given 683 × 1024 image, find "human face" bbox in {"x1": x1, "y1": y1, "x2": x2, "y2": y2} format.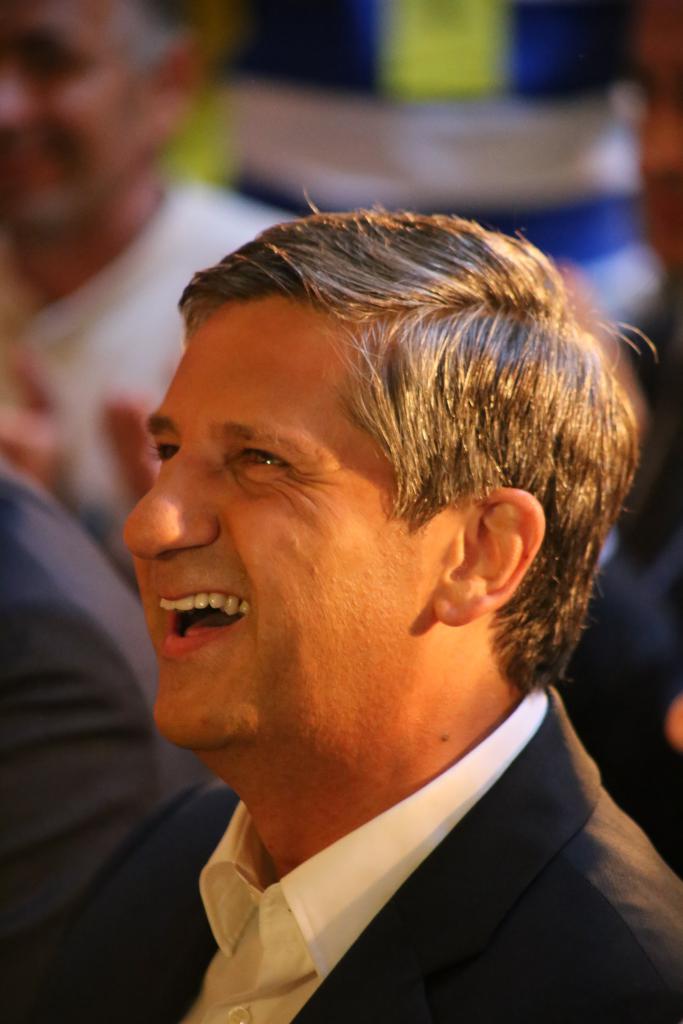
{"x1": 634, "y1": 0, "x2": 682, "y2": 270}.
